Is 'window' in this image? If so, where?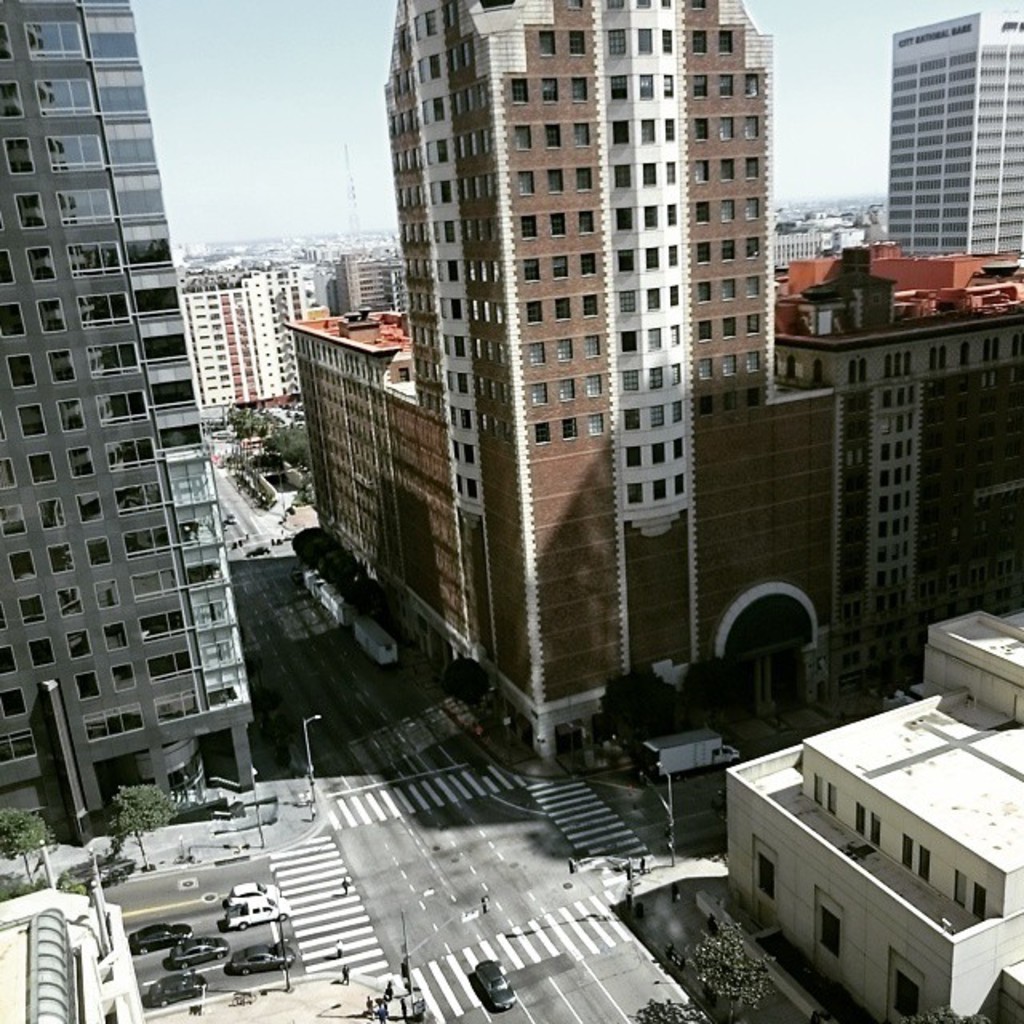
Yes, at 690 314 710 334.
